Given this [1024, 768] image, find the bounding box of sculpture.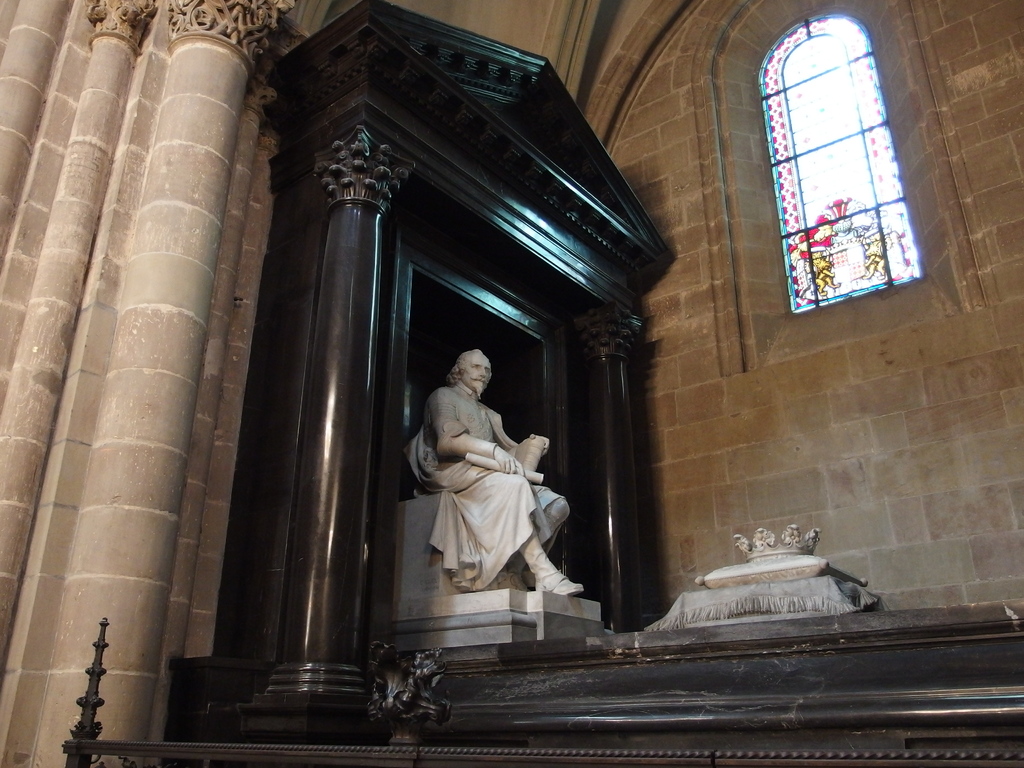
(401, 335, 572, 637).
